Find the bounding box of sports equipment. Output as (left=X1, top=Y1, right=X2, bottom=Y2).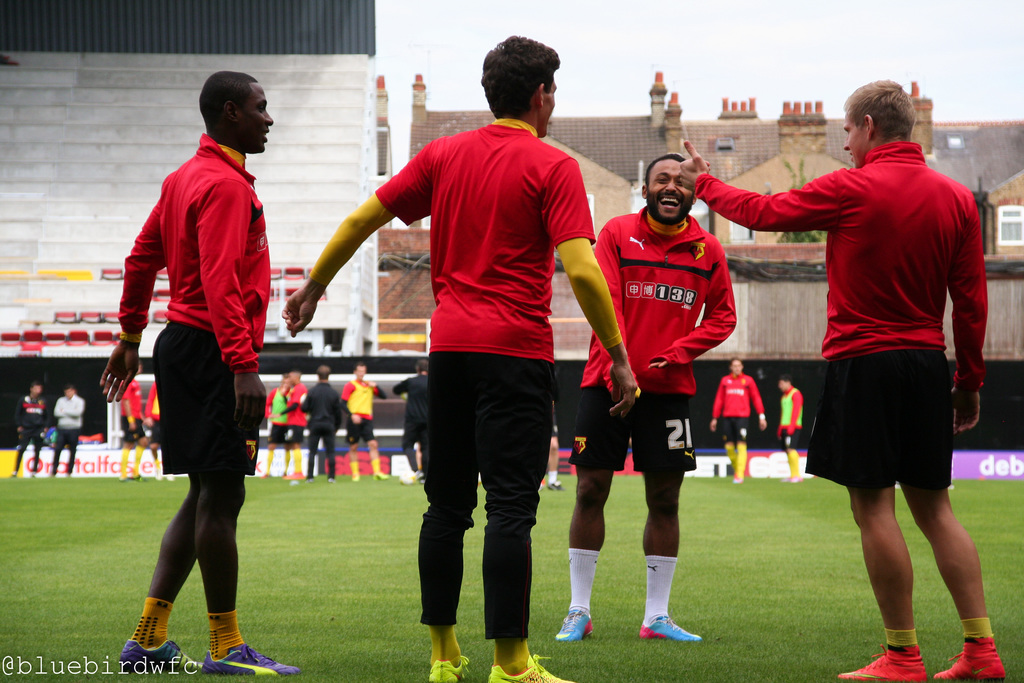
(left=934, top=649, right=1011, bottom=679).
